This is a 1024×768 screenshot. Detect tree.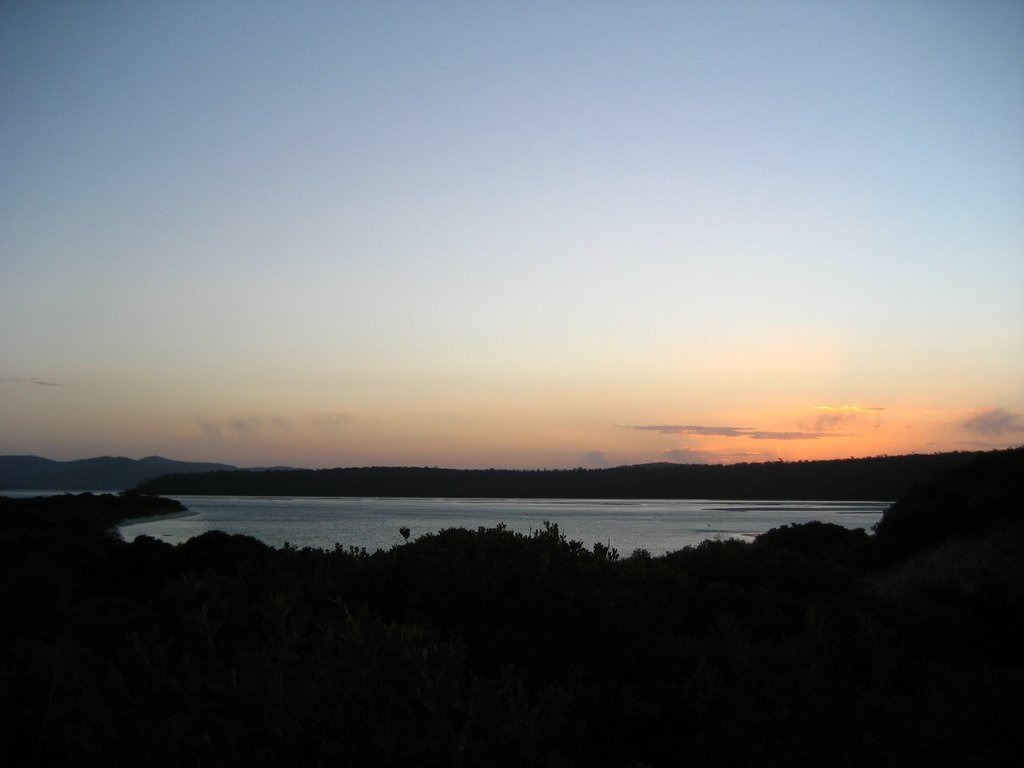
box=[401, 526, 410, 543].
